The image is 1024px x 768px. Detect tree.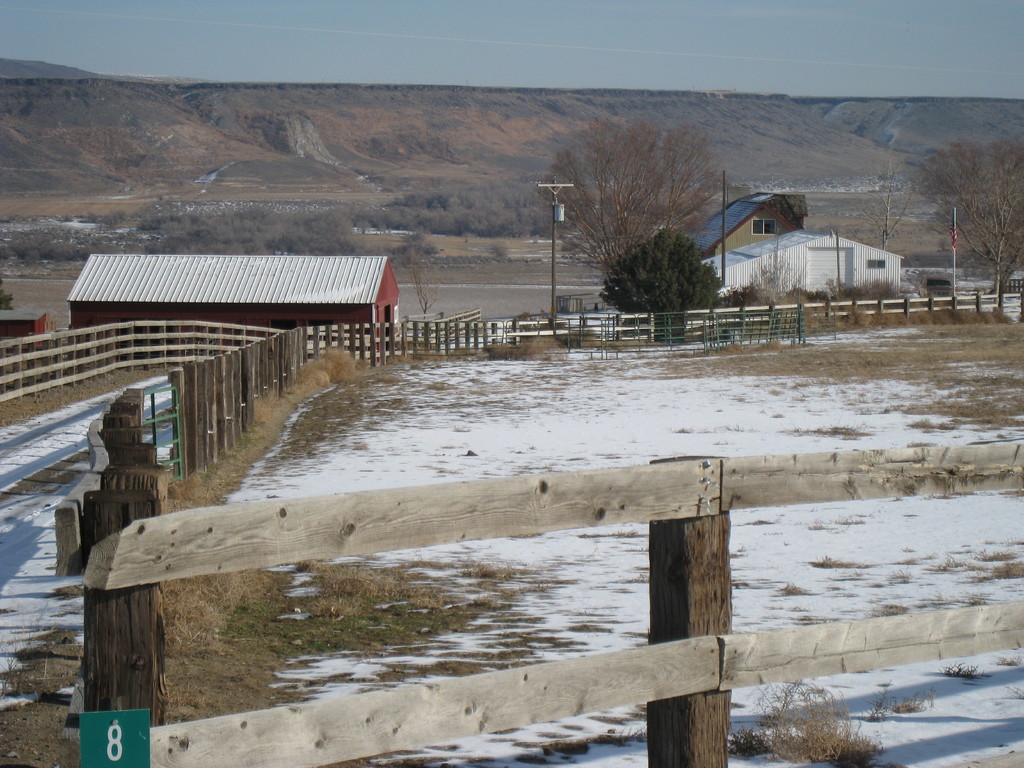
Detection: (874,130,1023,291).
